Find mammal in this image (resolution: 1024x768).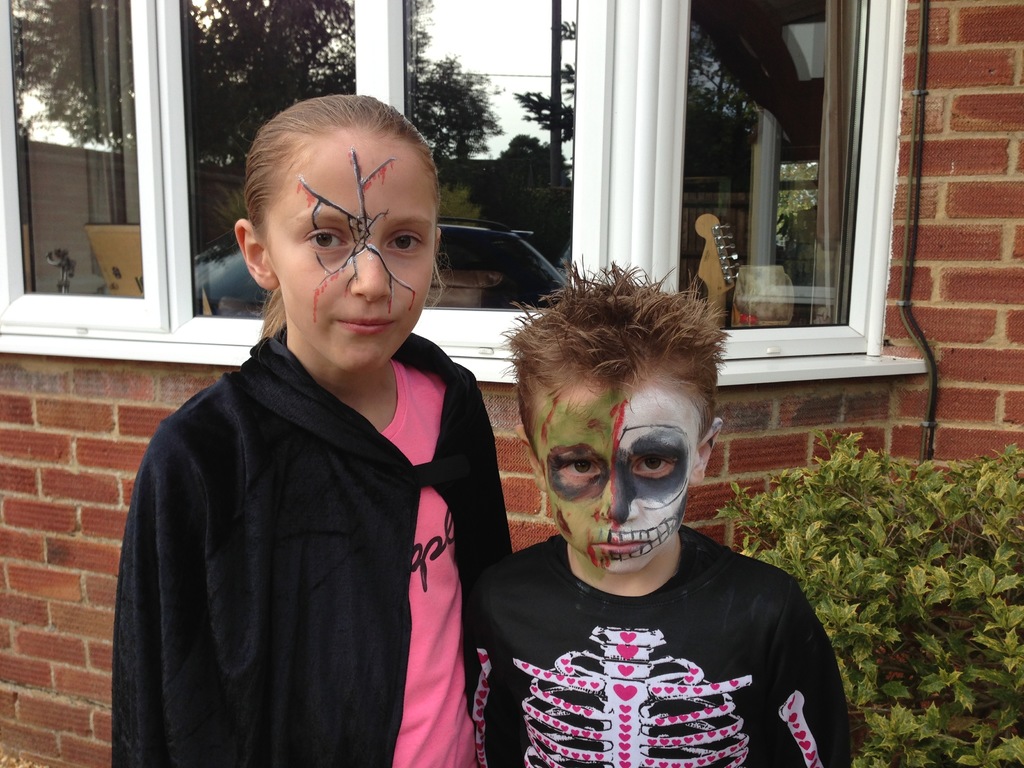
[x1=108, y1=94, x2=516, y2=767].
